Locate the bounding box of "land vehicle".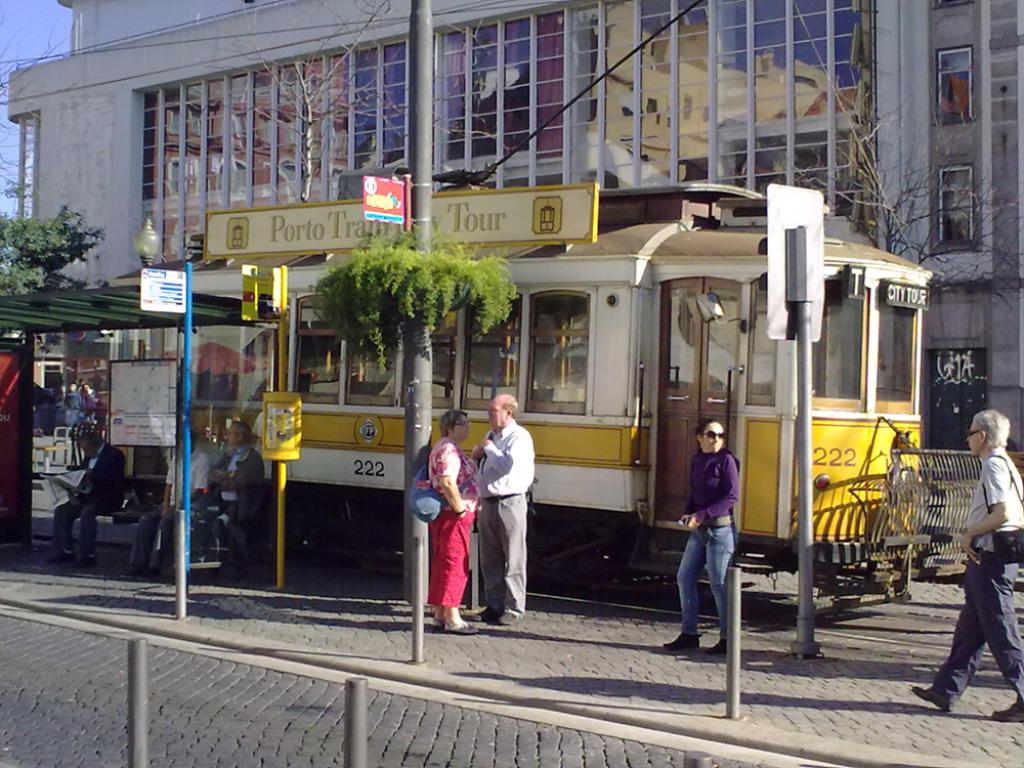
Bounding box: 37/0/983/620.
